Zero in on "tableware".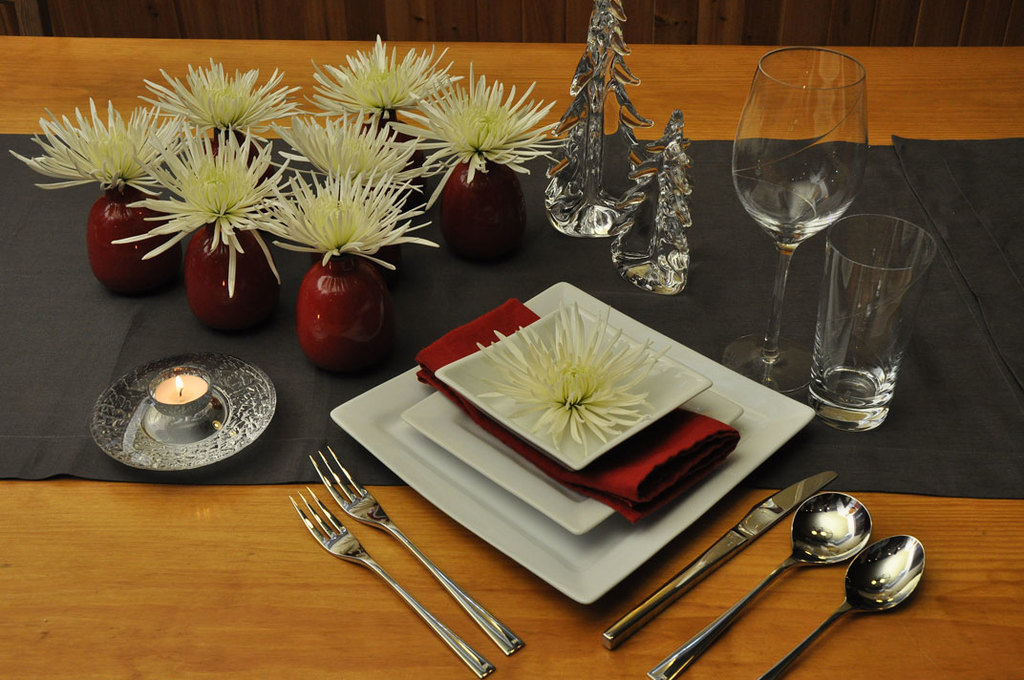
Zeroed in: x1=599 y1=470 x2=841 y2=648.
